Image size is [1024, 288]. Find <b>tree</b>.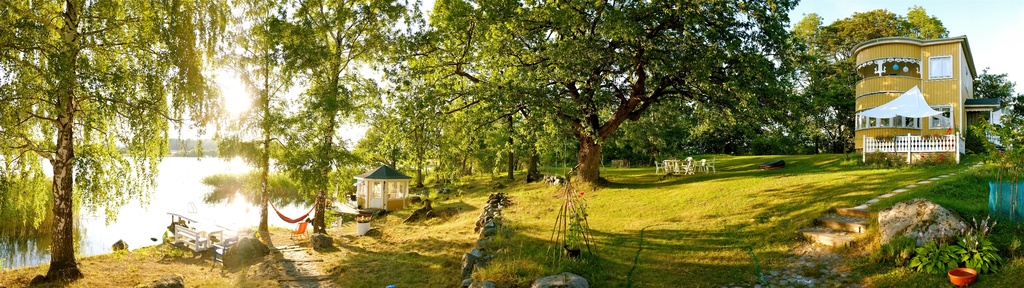
left=0, top=0, right=223, bottom=287.
